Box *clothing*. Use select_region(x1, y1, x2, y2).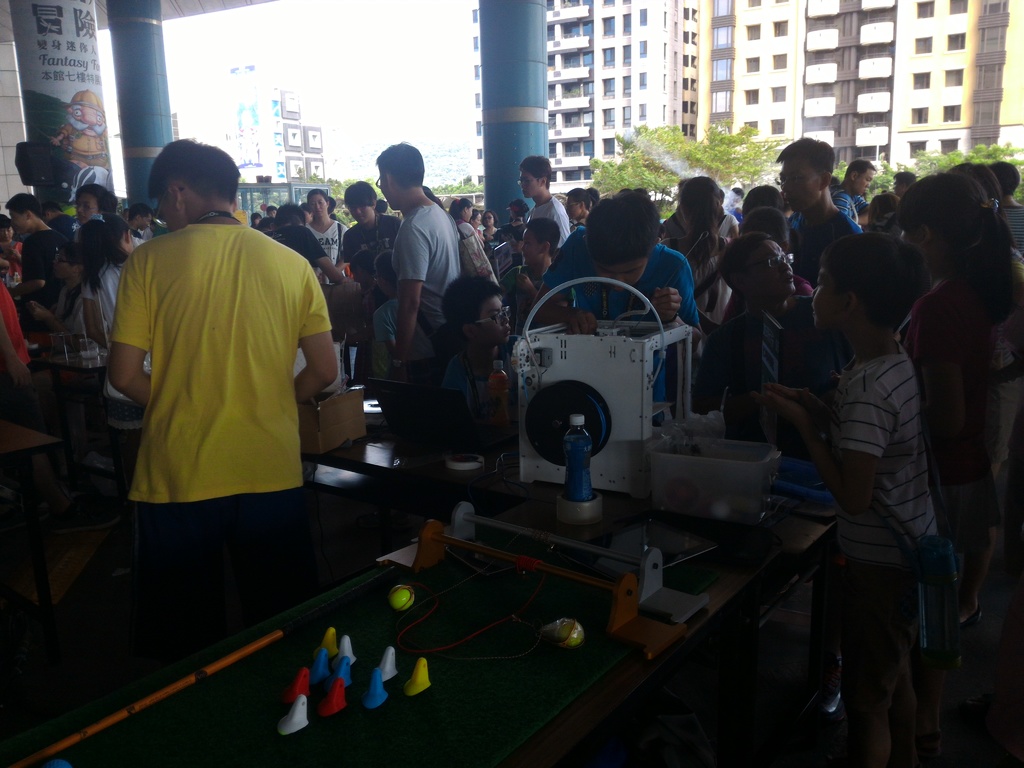
select_region(454, 223, 512, 297).
